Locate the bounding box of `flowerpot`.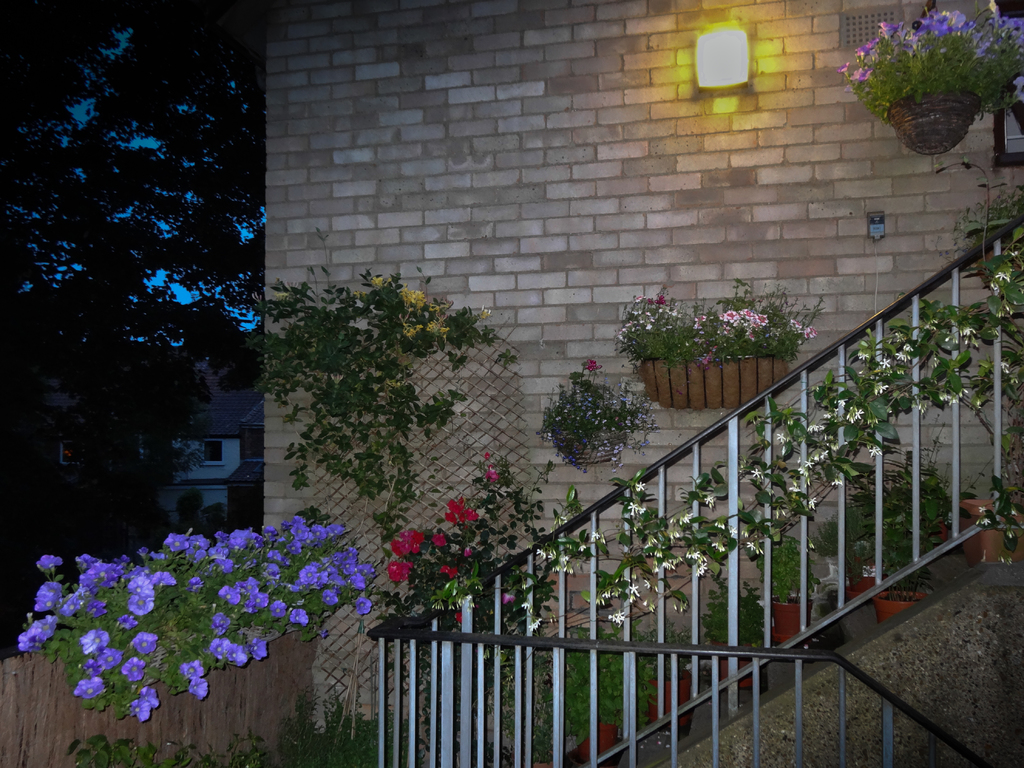
Bounding box: 551 426 625 464.
